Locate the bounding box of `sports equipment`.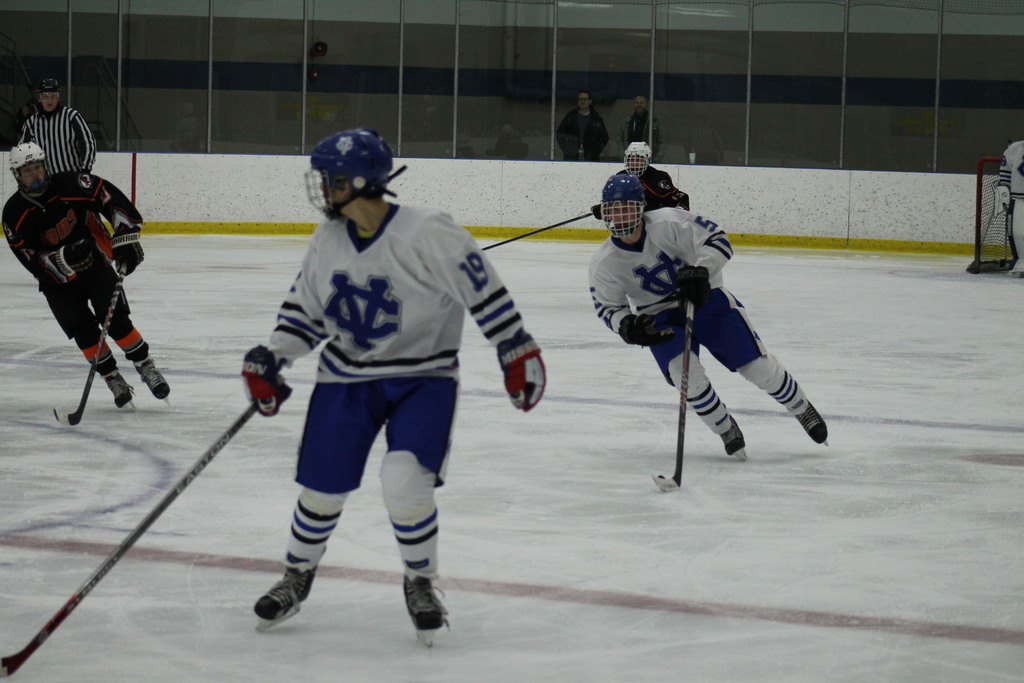
Bounding box: <box>100,365,142,413</box>.
